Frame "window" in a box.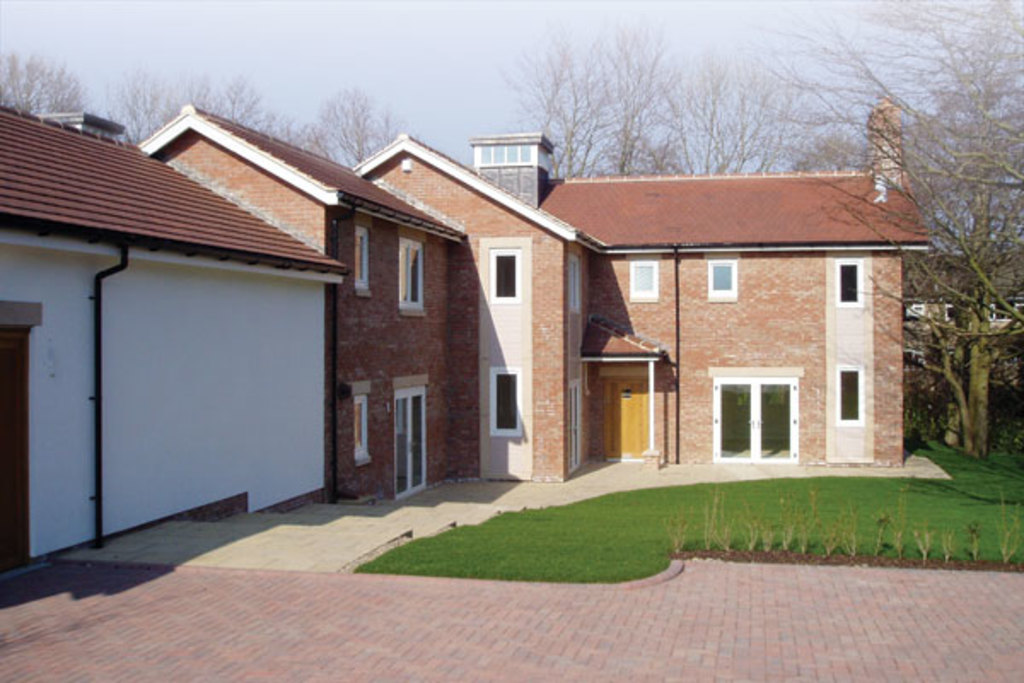
505, 142, 515, 162.
